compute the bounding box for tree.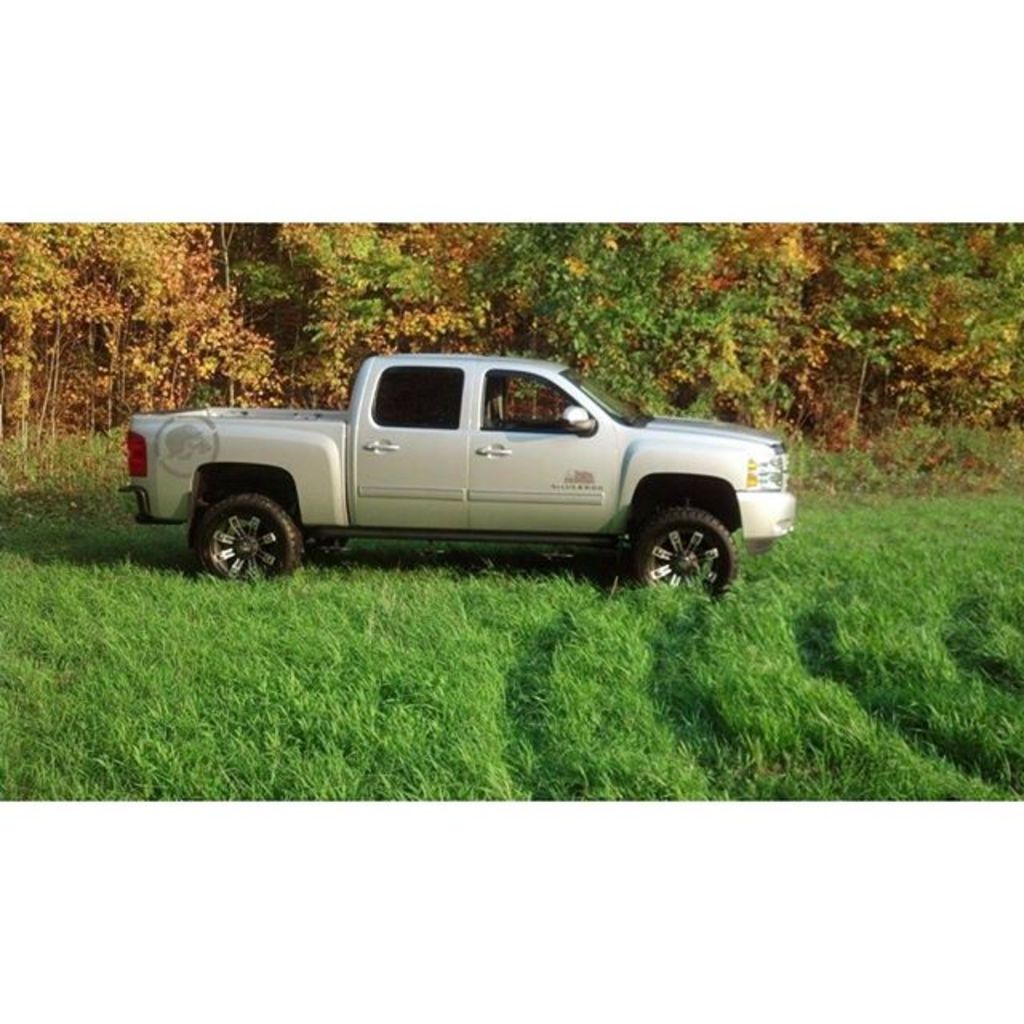
0 192 299 493.
